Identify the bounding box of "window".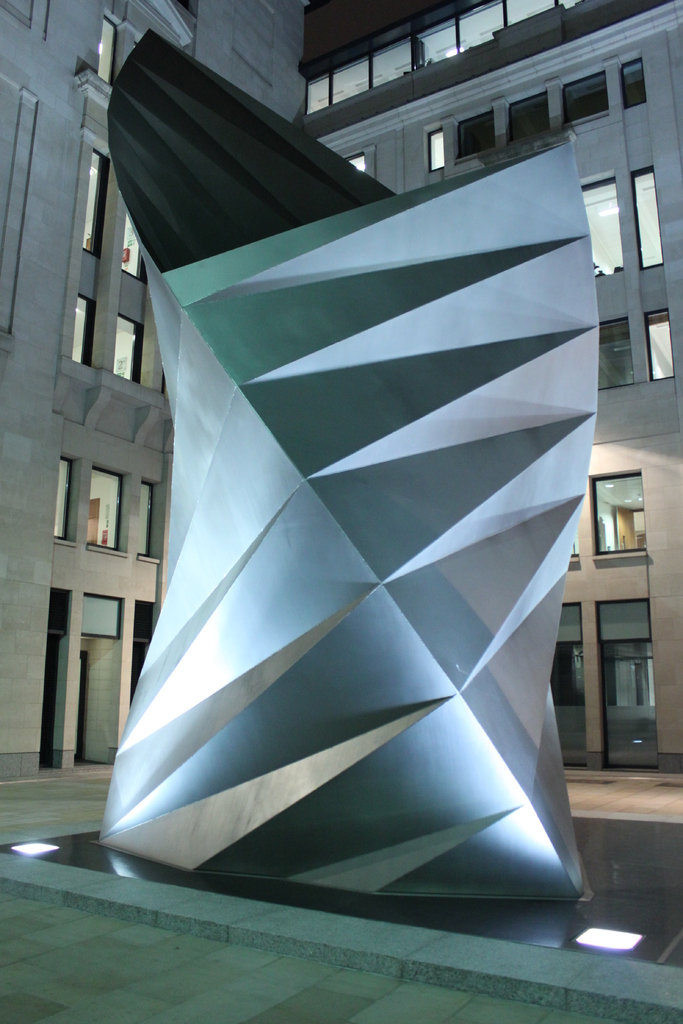
BBox(84, 460, 131, 557).
